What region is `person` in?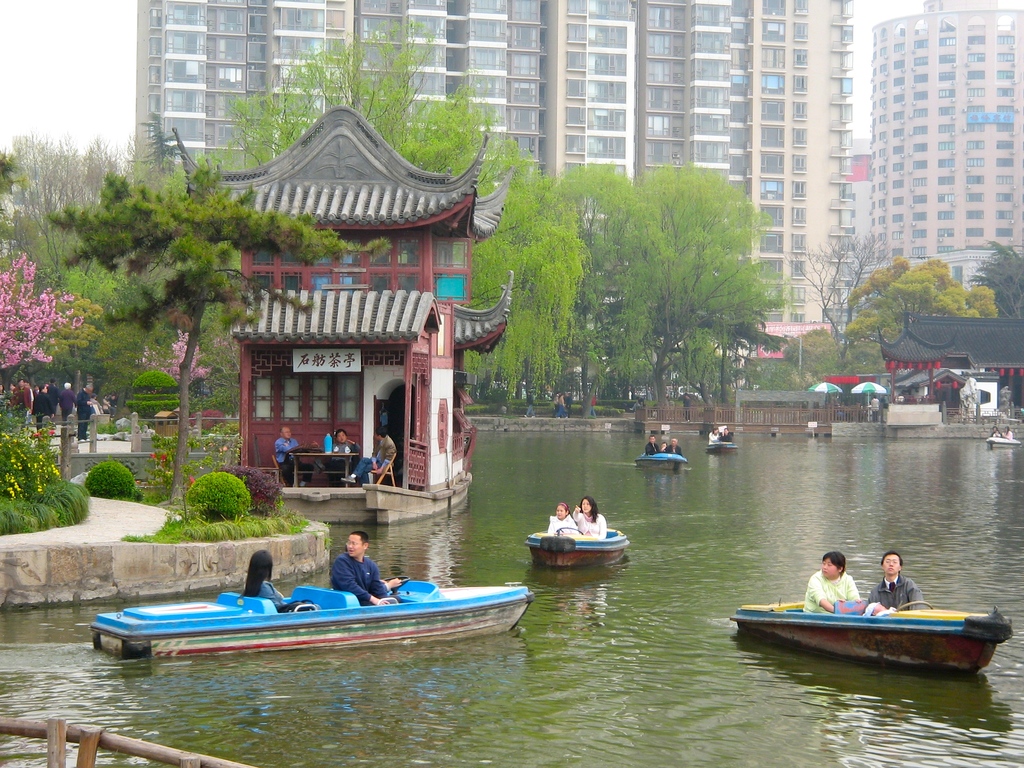
[862, 550, 929, 623].
